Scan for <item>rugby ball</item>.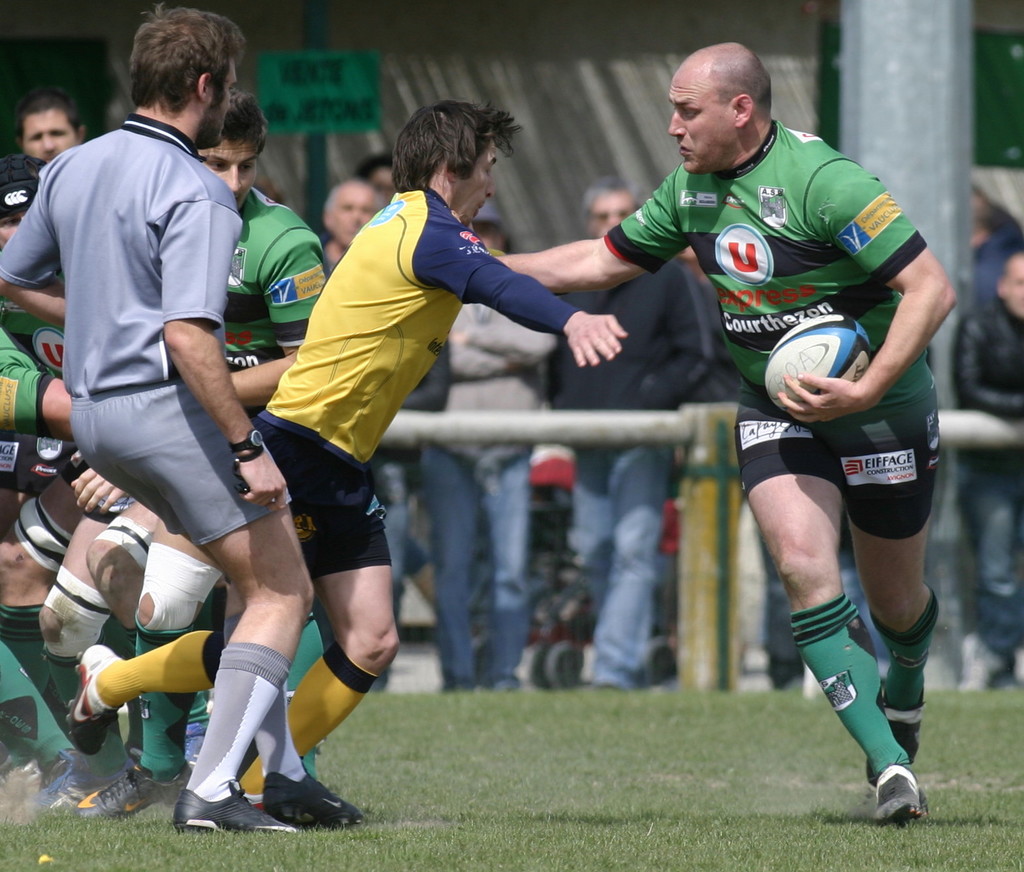
Scan result: locate(763, 312, 872, 414).
